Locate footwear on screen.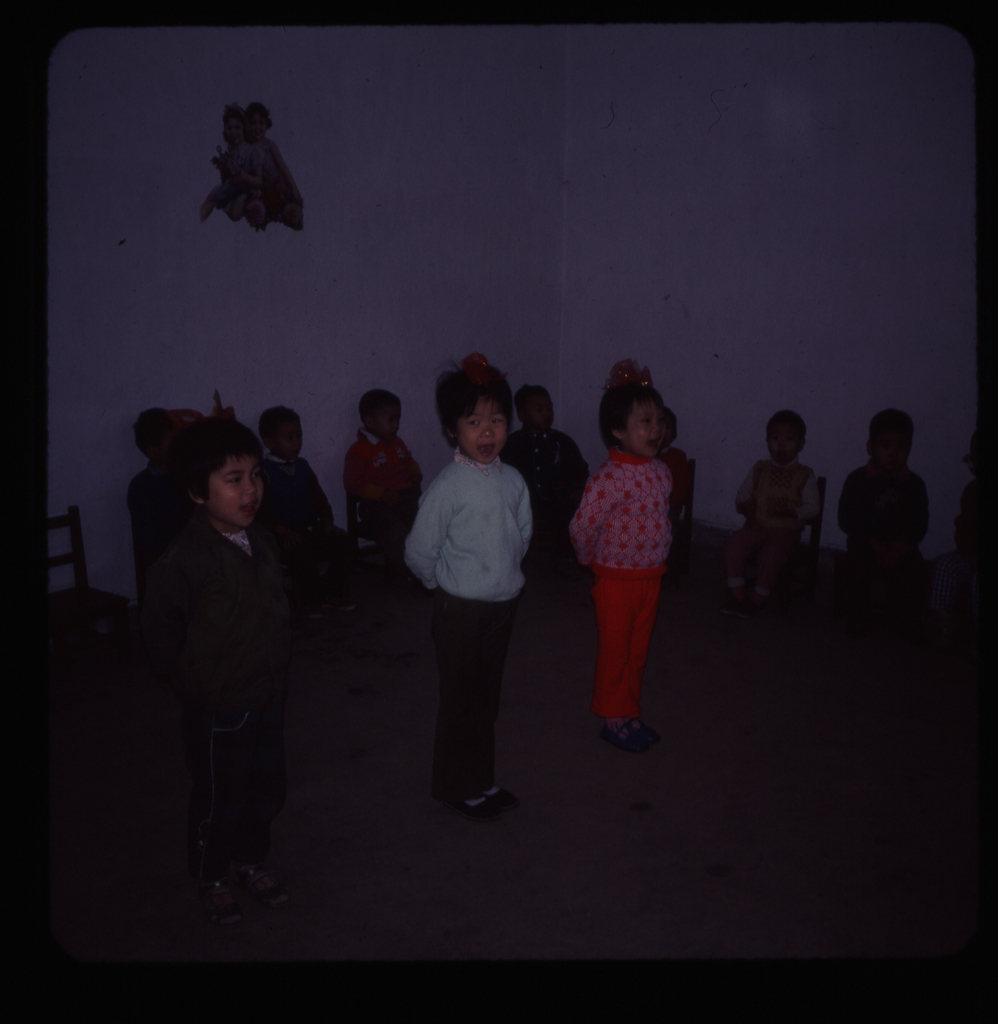
On screen at 460, 776, 498, 815.
